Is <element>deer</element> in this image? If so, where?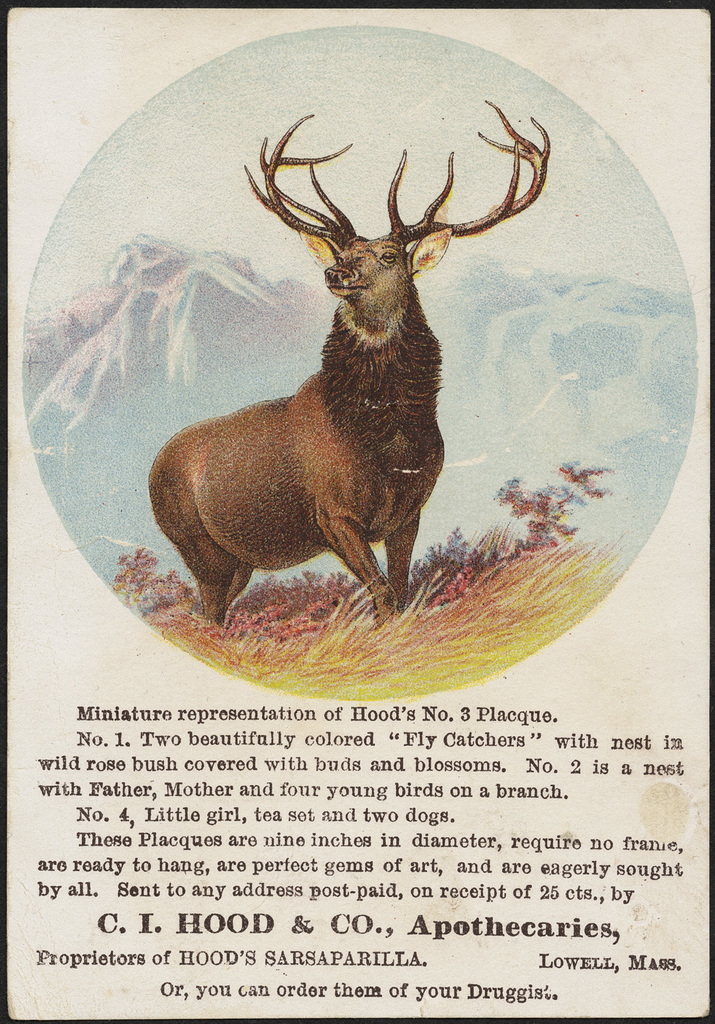
Yes, at select_region(150, 98, 550, 627).
